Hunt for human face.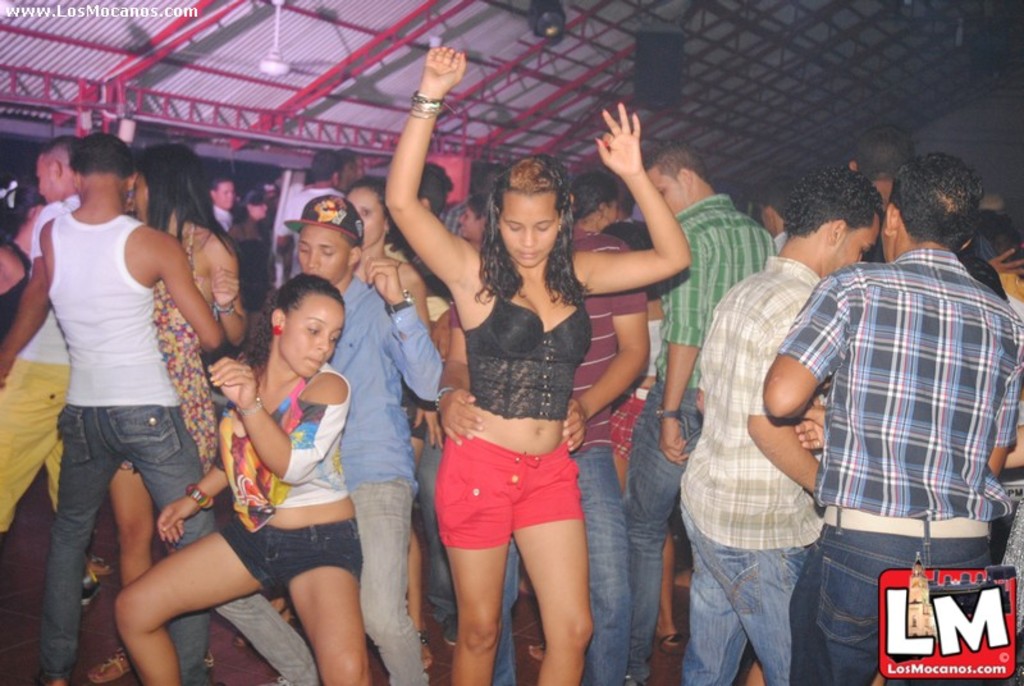
Hunted down at {"left": 284, "top": 294, "right": 349, "bottom": 381}.
